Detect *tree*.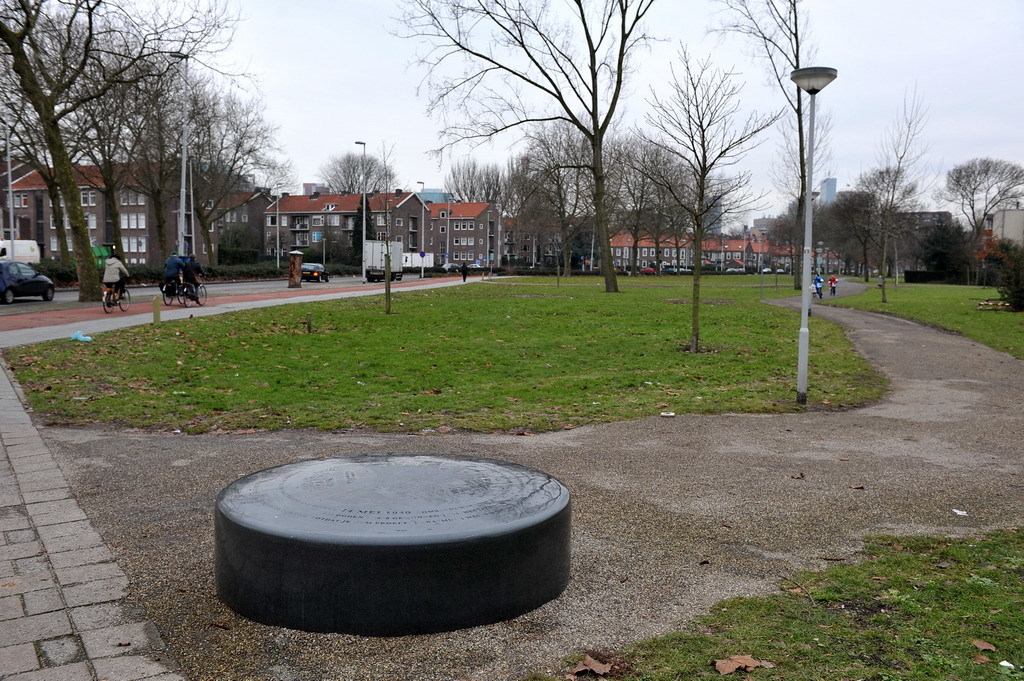
Detected at [left=871, top=53, right=929, bottom=313].
